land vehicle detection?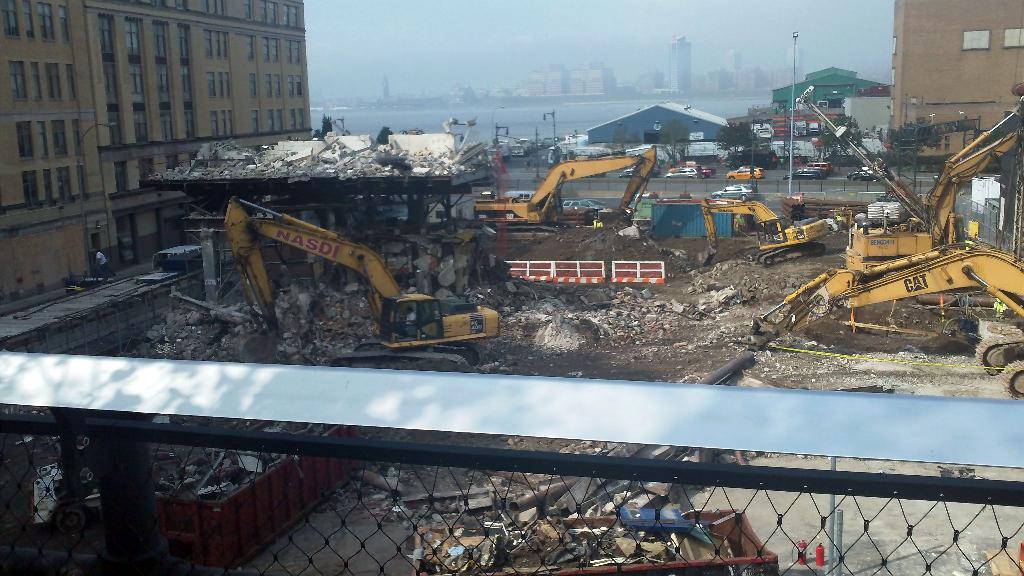
rect(754, 243, 1023, 398)
